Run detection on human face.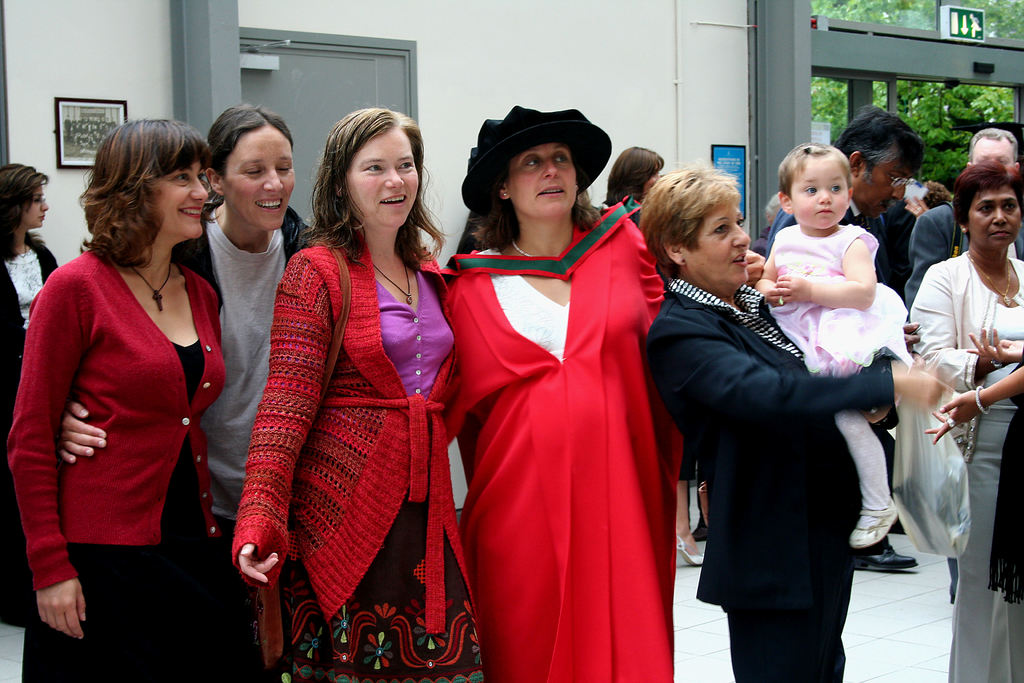
Result: locate(858, 161, 912, 210).
